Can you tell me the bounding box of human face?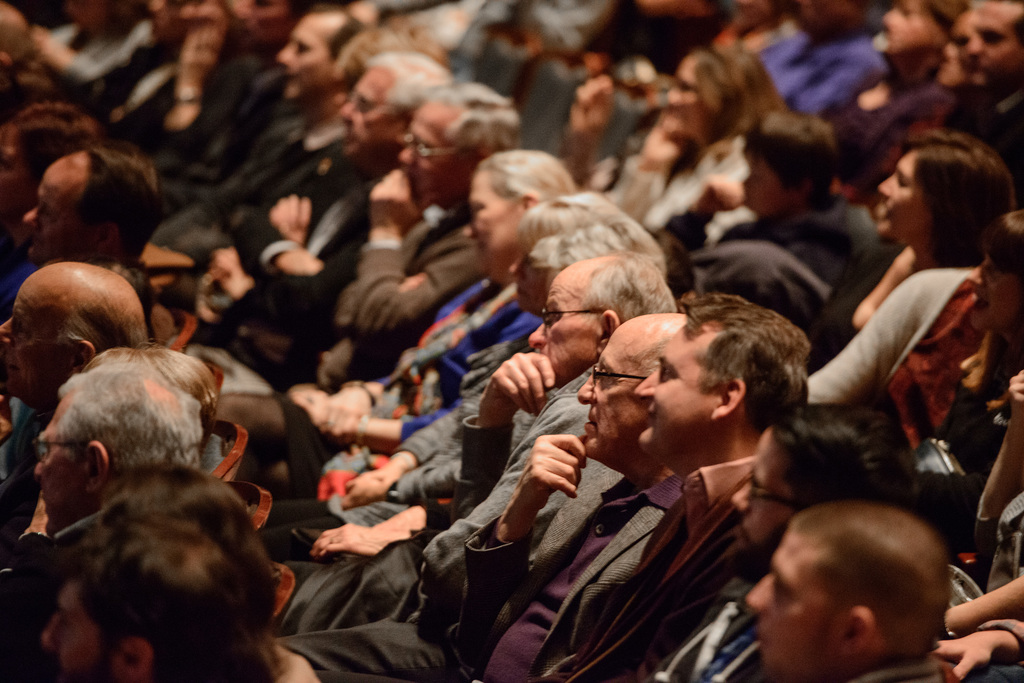
<region>390, 91, 472, 198</region>.
